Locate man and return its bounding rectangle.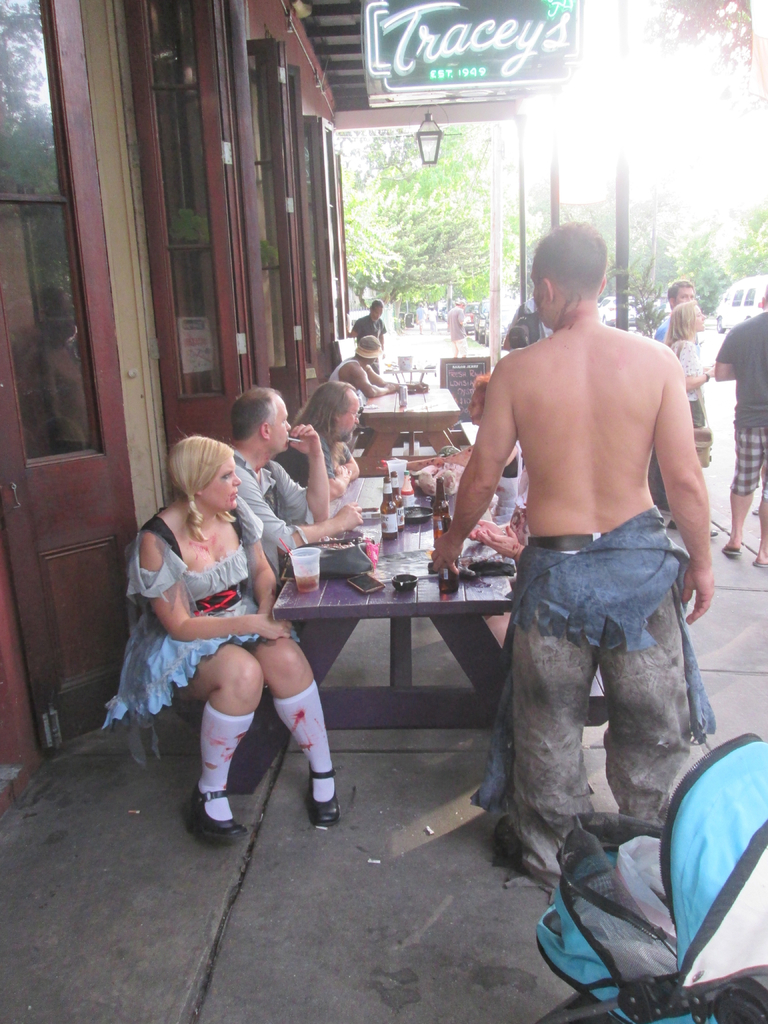
box=[225, 385, 360, 590].
